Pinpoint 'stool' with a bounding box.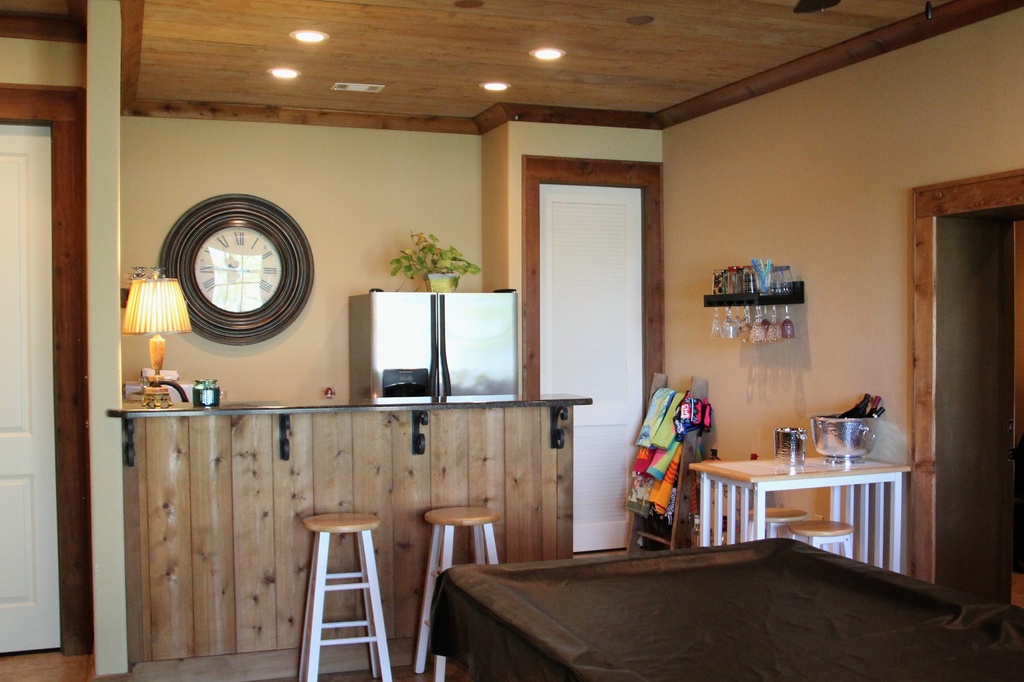
[299,514,388,681].
